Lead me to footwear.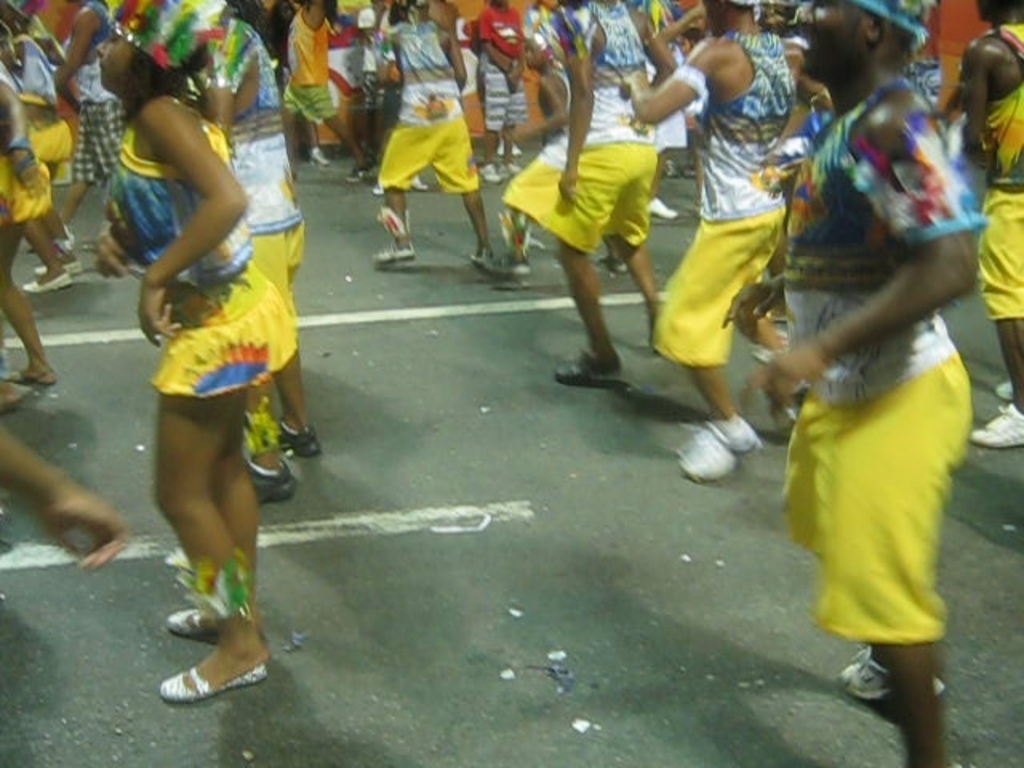
Lead to (left=42, top=222, right=75, bottom=261).
